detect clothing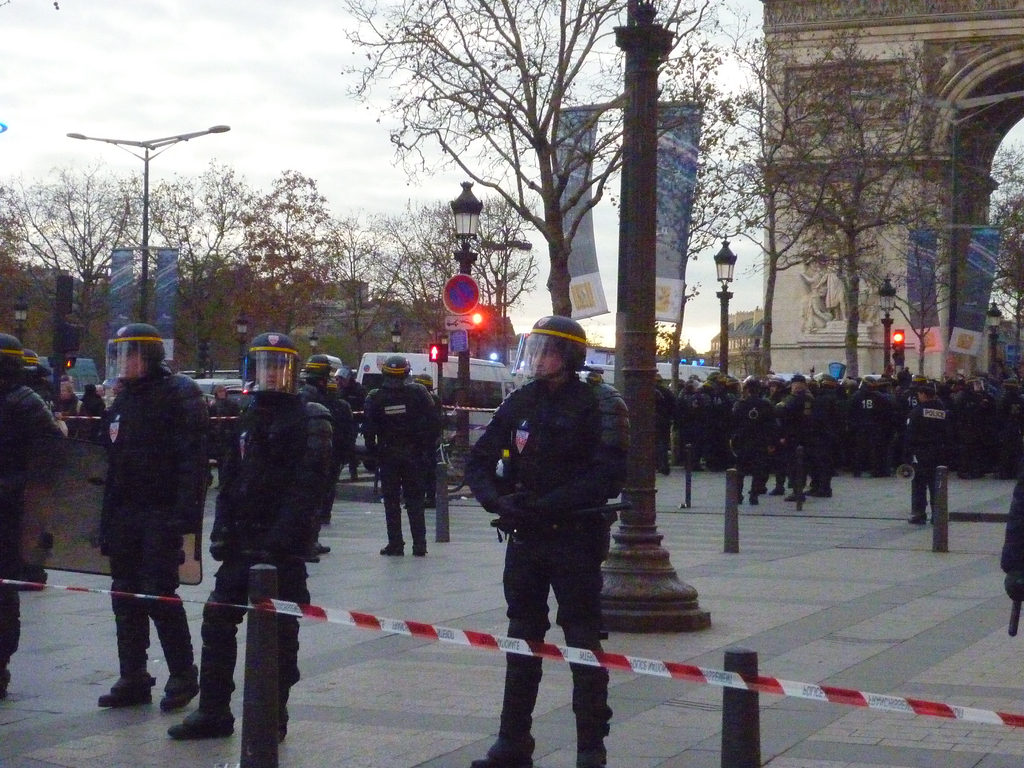
pyautogui.locateOnScreen(902, 400, 952, 513)
